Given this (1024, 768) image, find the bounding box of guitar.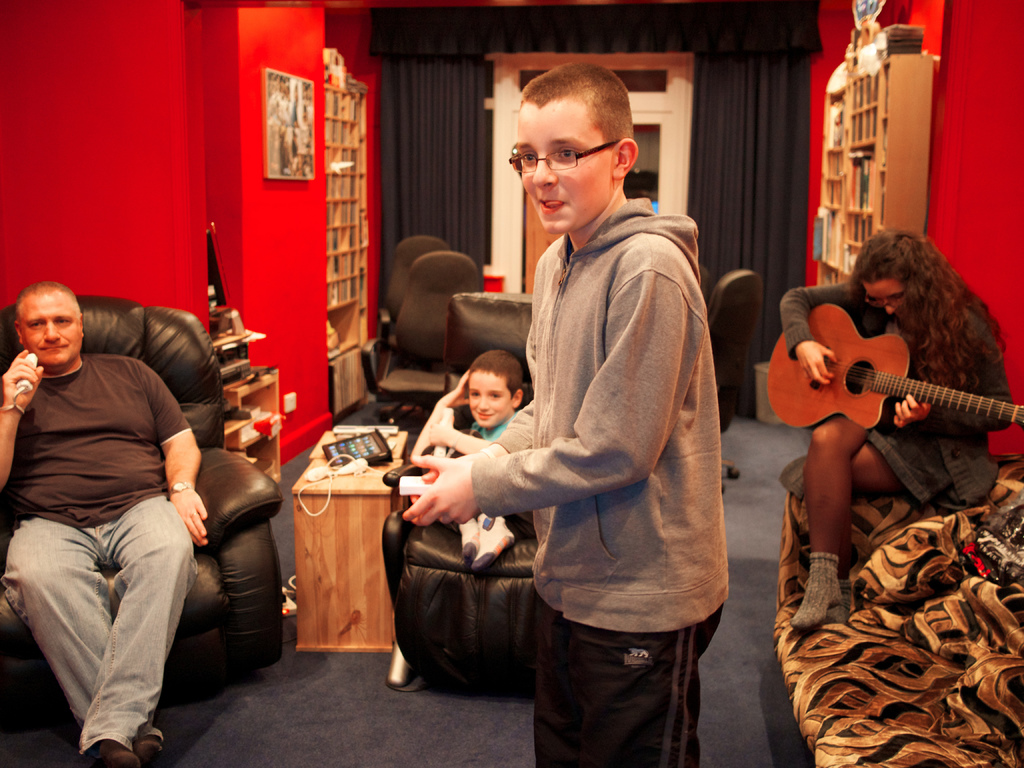
box(766, 287, 1012, 470).
